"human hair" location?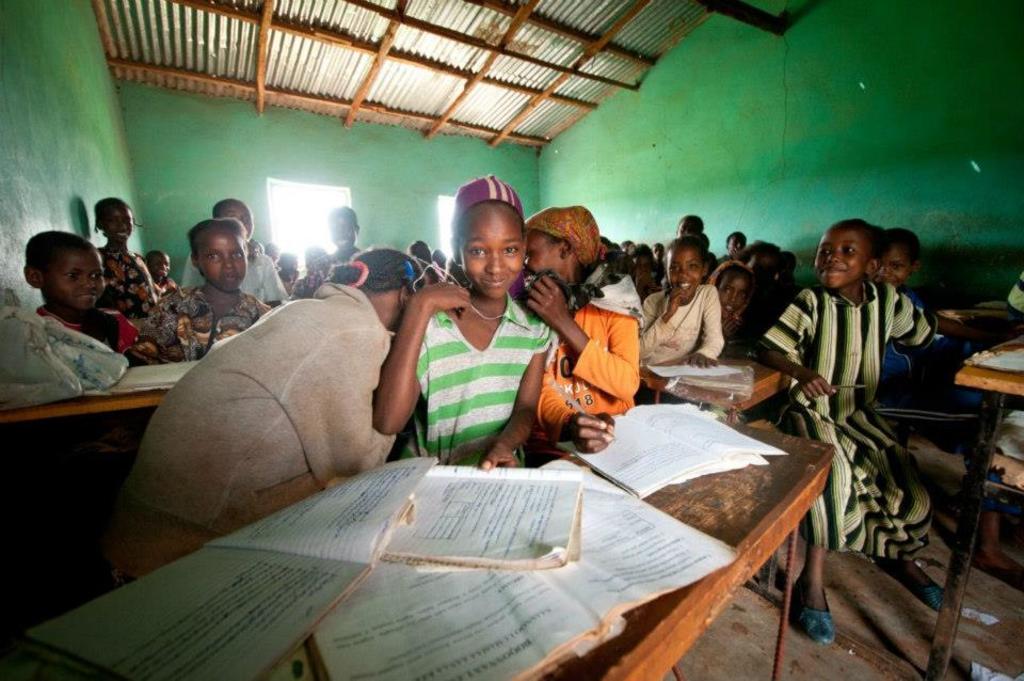
locate(875, 227, 921, 269)
